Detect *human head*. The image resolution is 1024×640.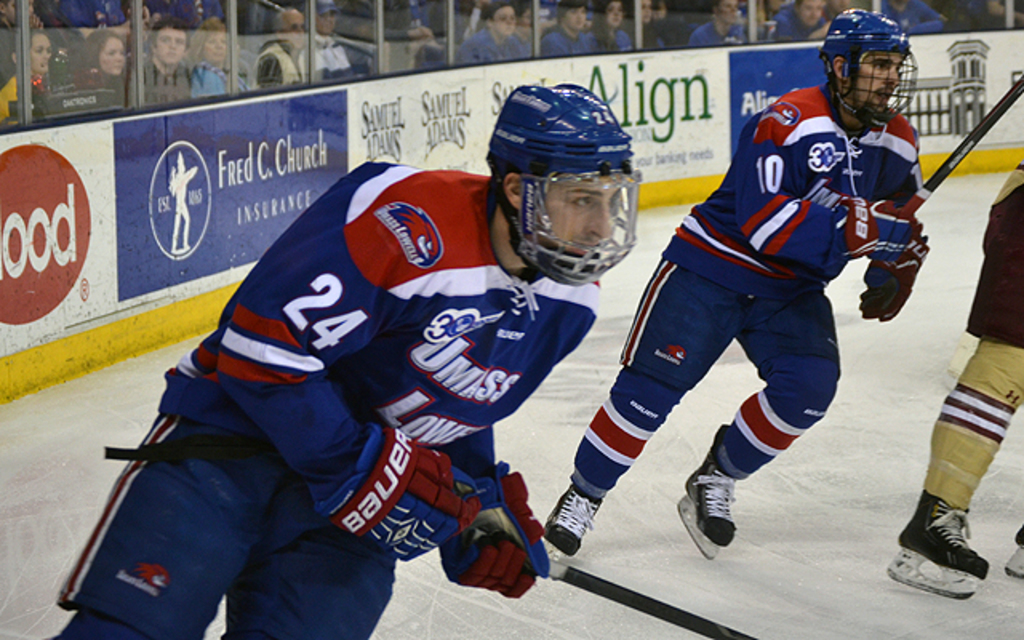
locate(602, 0, 622, 22).
